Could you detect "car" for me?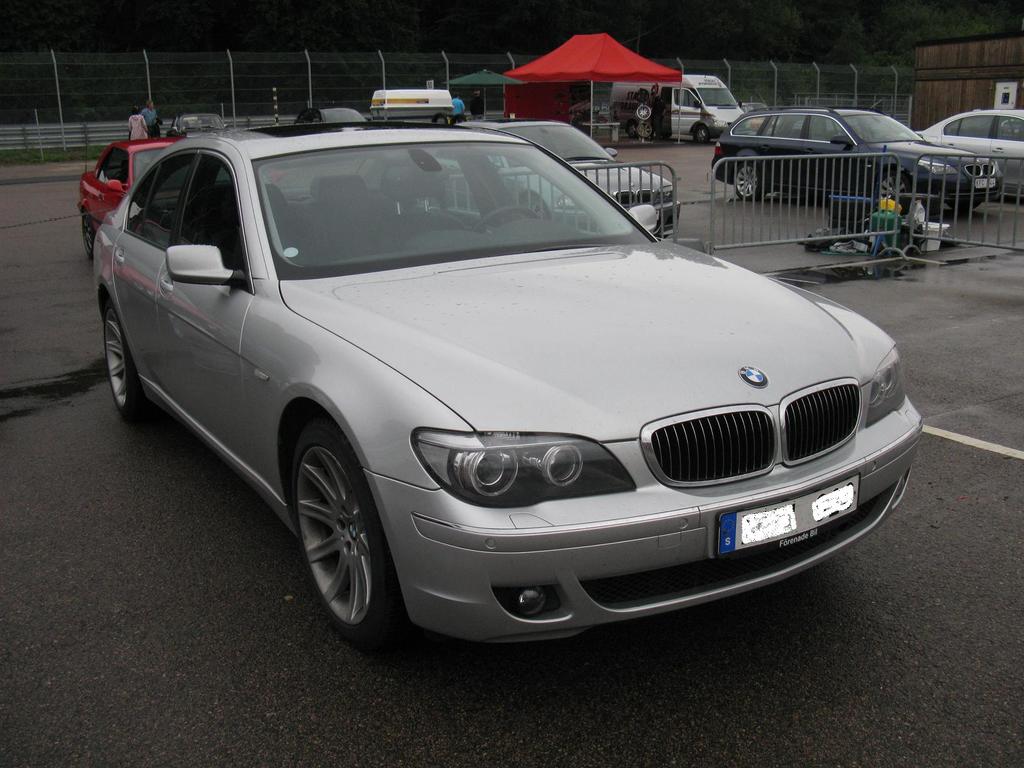
Detection result: (x1=913, y1=109, x2=1023, y2=189).
